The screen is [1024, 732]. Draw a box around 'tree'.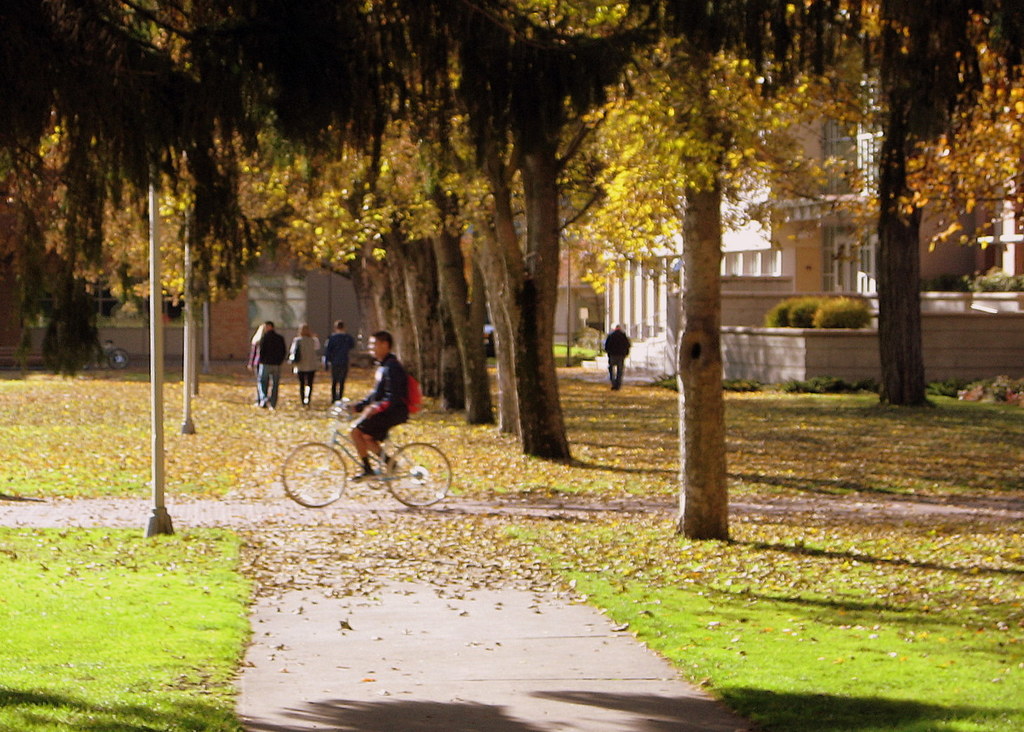
[left=456, top=197, right=519, bottom=434].
